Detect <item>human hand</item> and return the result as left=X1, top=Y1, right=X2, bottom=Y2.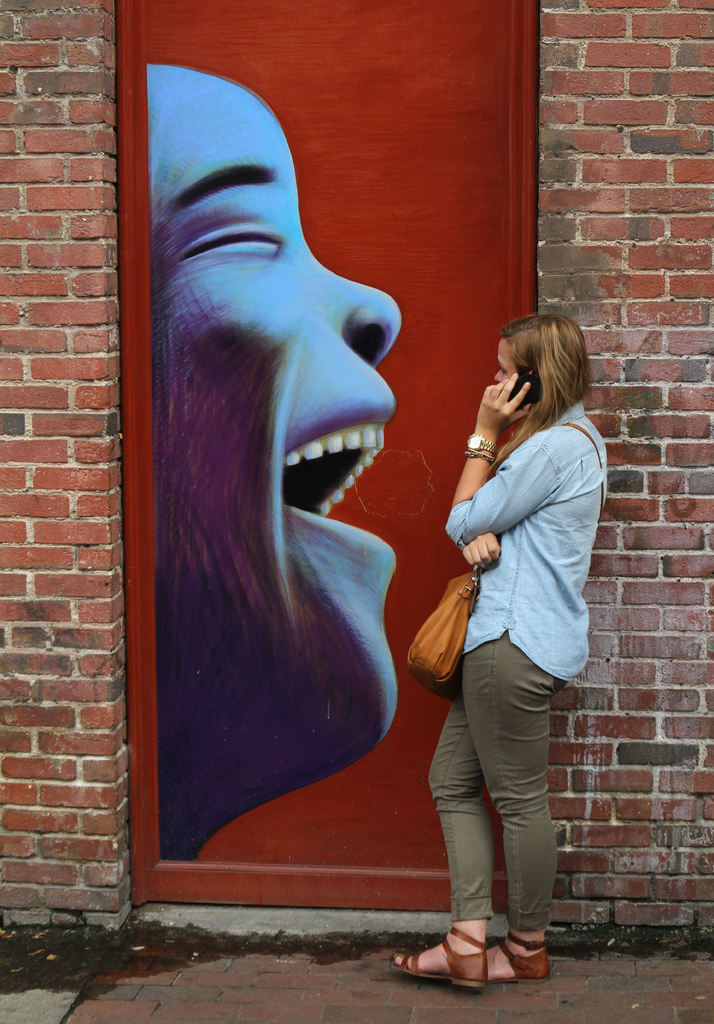
left=458, top=531, right=504, bottom=573.
